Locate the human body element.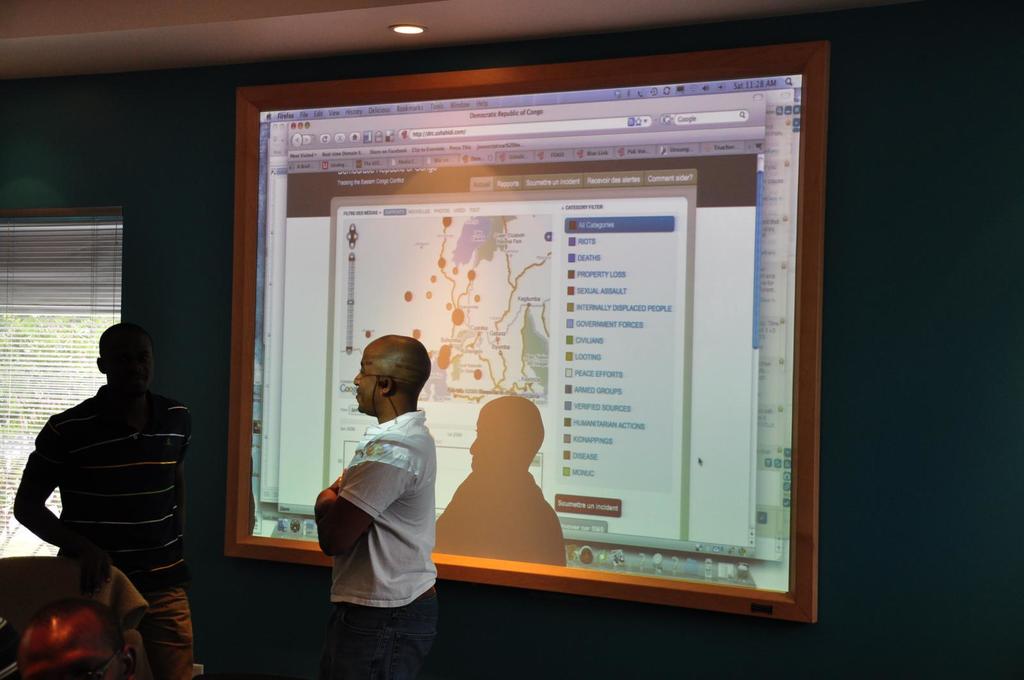
Element bbox: 7:290:195:676.
